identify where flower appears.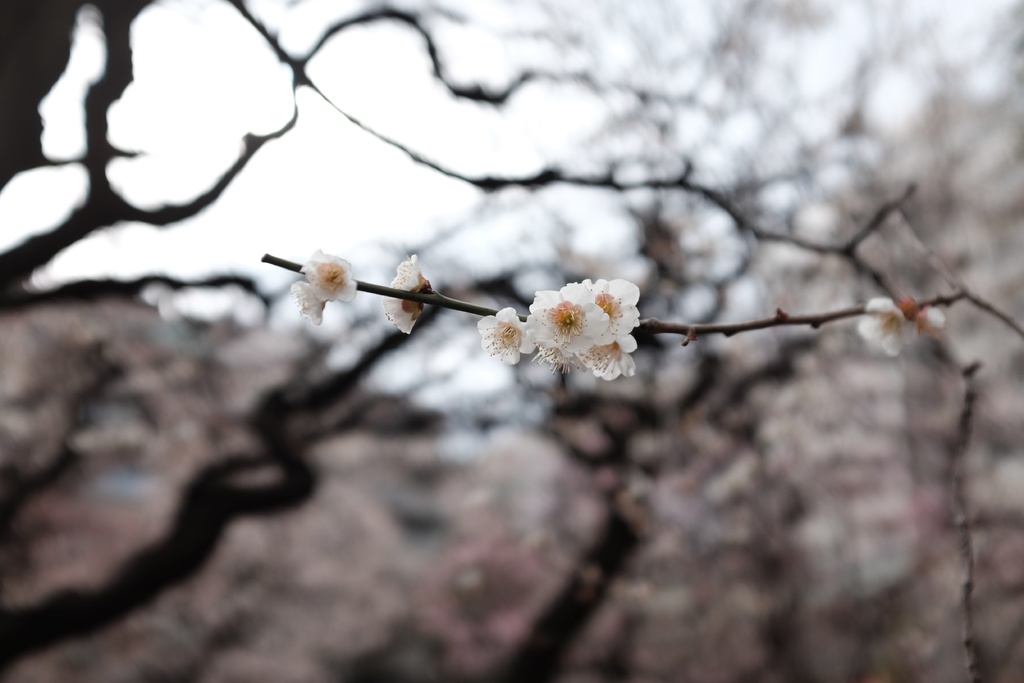
Appears at locate(473, 305, 538, 368).
